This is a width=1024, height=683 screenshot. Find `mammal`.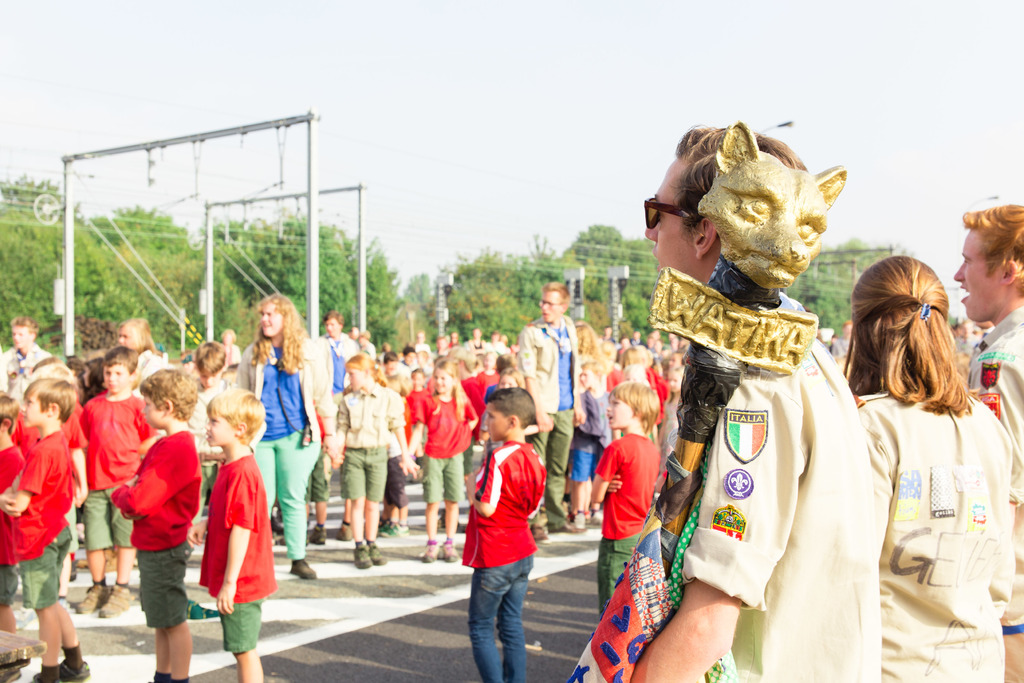
Bounding box: (217, 327, 237, 373).
